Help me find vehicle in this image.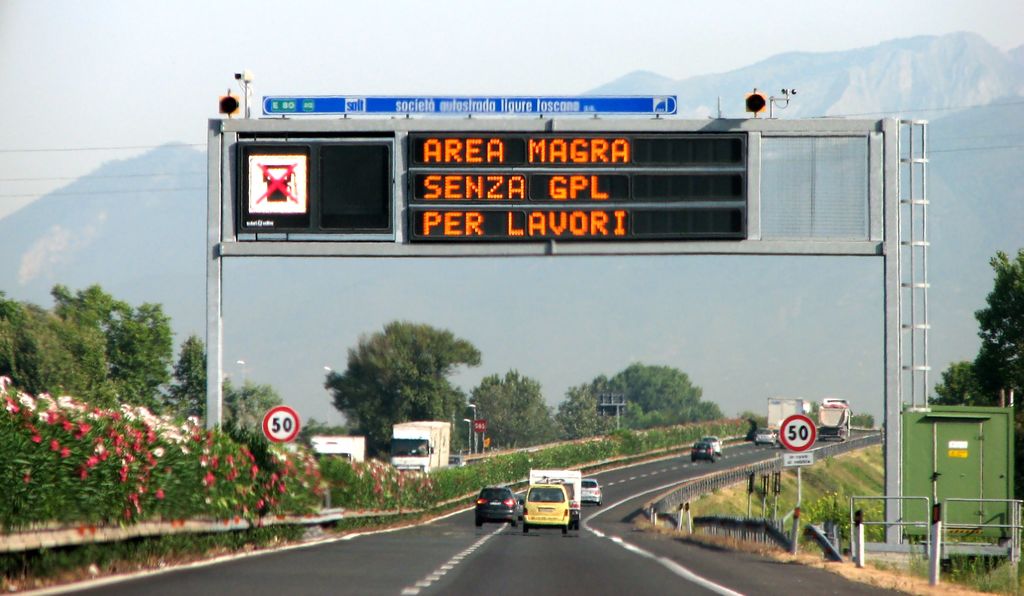
Found it: {"left": 752, "top": 426, "right": 777, "bottom": 446}.
